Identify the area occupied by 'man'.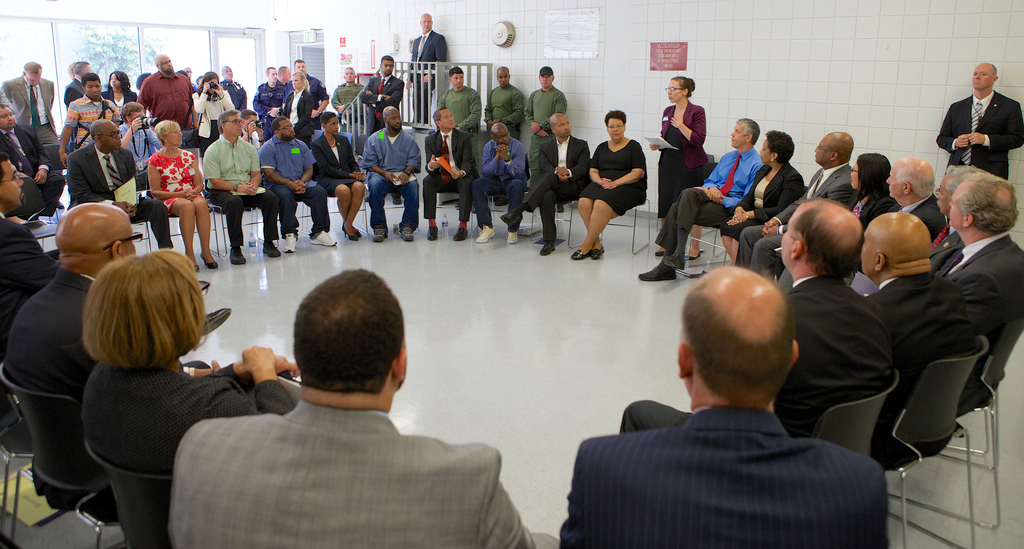
Area: bbox=(61, 70, 122, 150).
